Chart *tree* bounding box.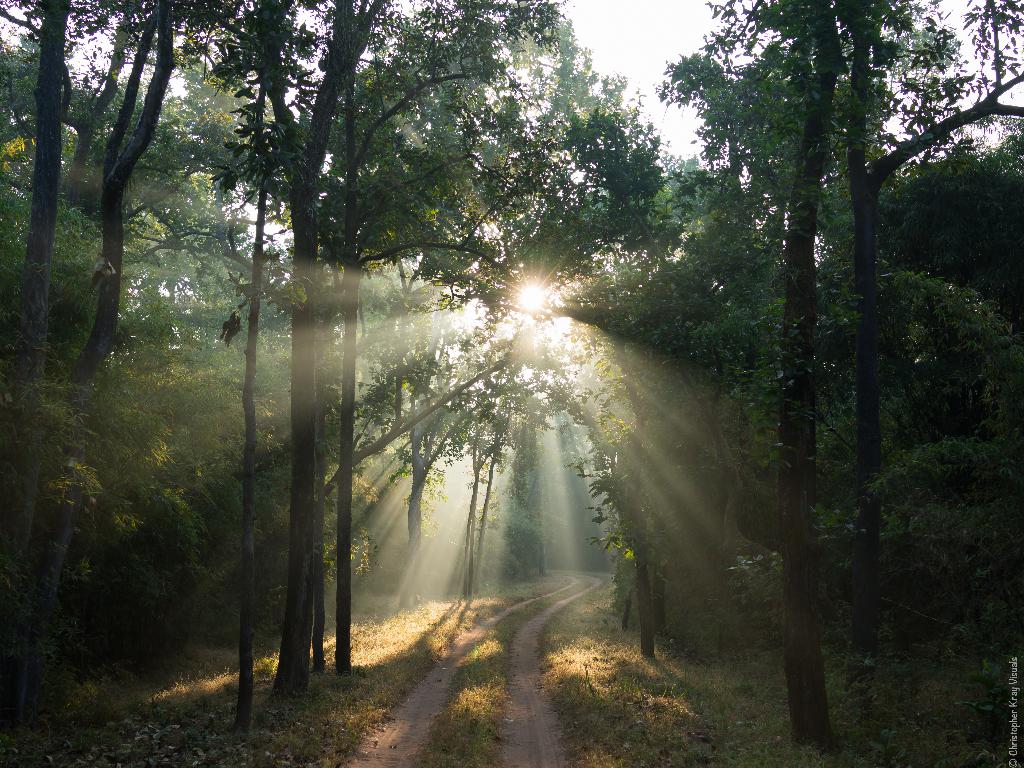
Charted: Rect(324, 265, 545, 633).
